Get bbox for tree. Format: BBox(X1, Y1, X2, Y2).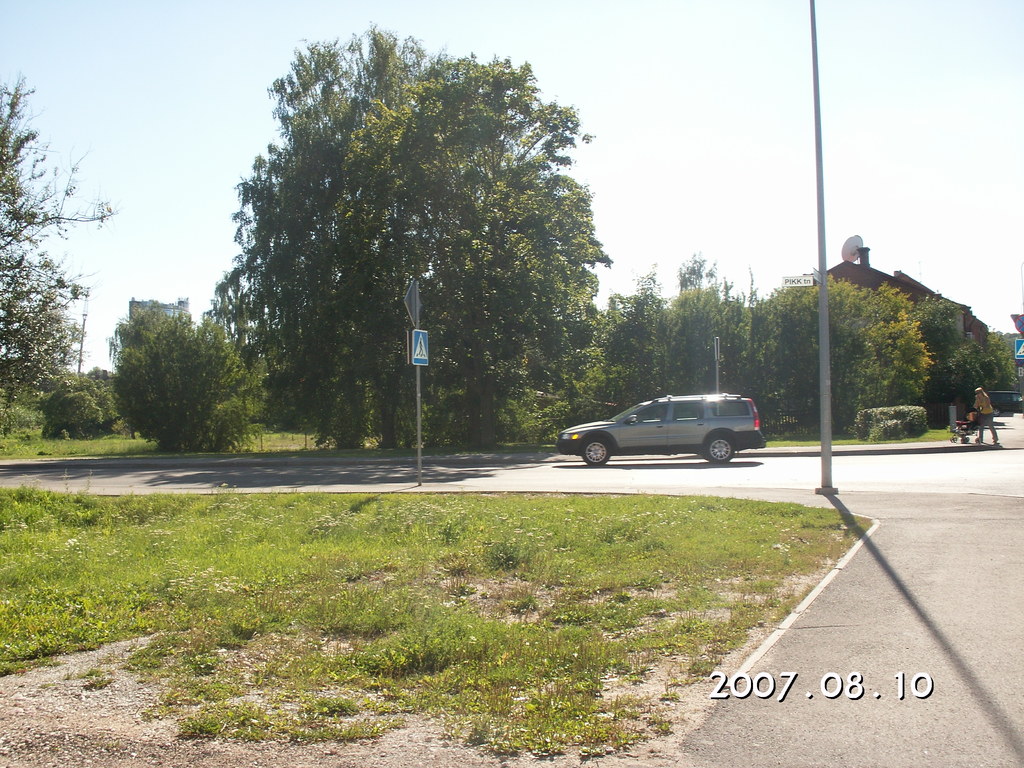
BBox(0, 61, 117, 431).
